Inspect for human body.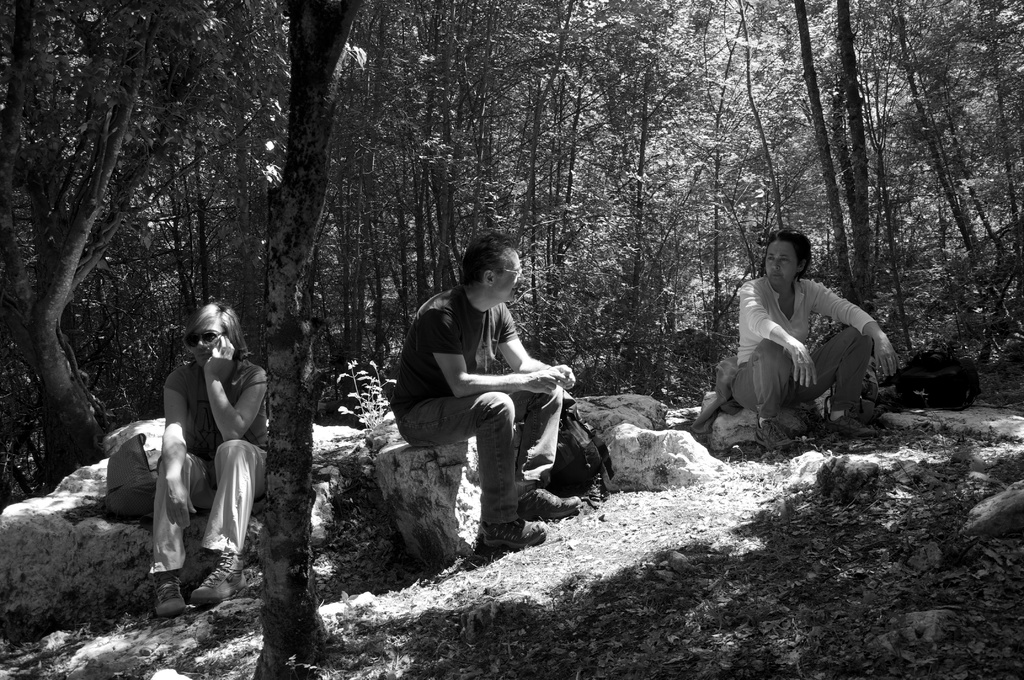
Inspection: {"x1": 153, "y1": 320, "x2": 262, "y2": 593}.
